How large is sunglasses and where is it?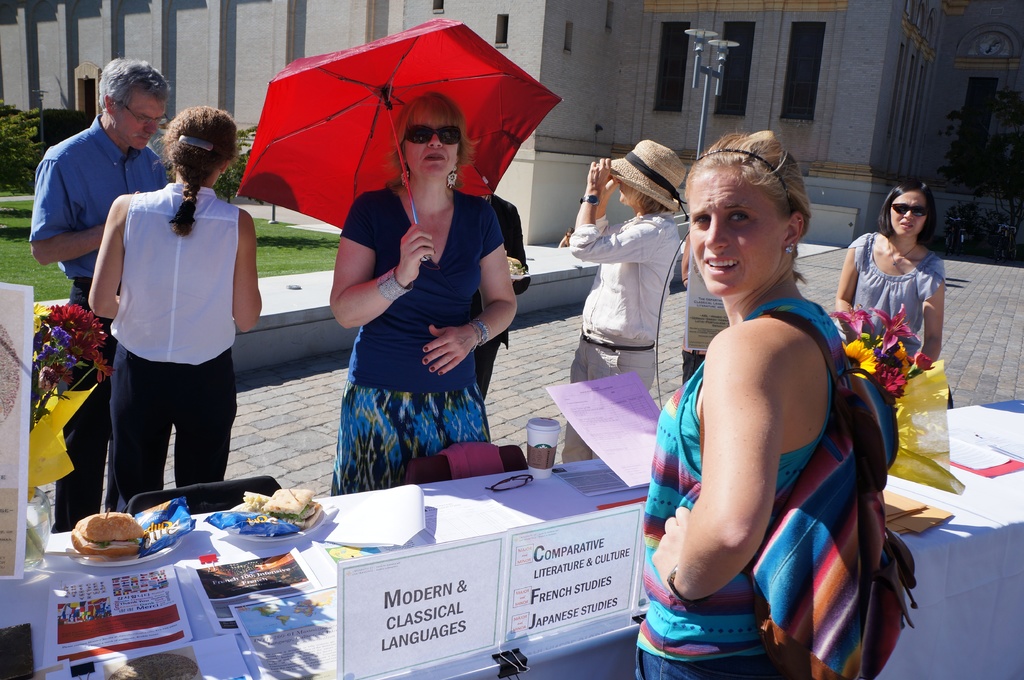
Bounding box: (x1=886, y1=203, x2=927, y2=226).
